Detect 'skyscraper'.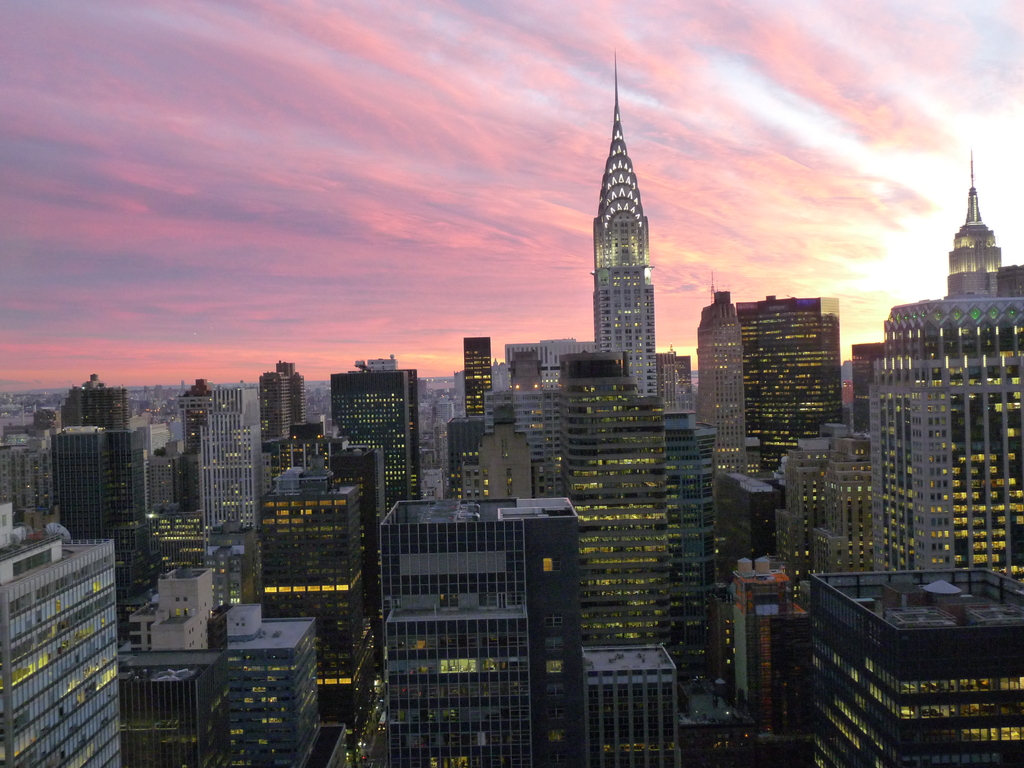
Detected at {"left": 45, "top": 371, "right": 187, "bottom": 544}.
